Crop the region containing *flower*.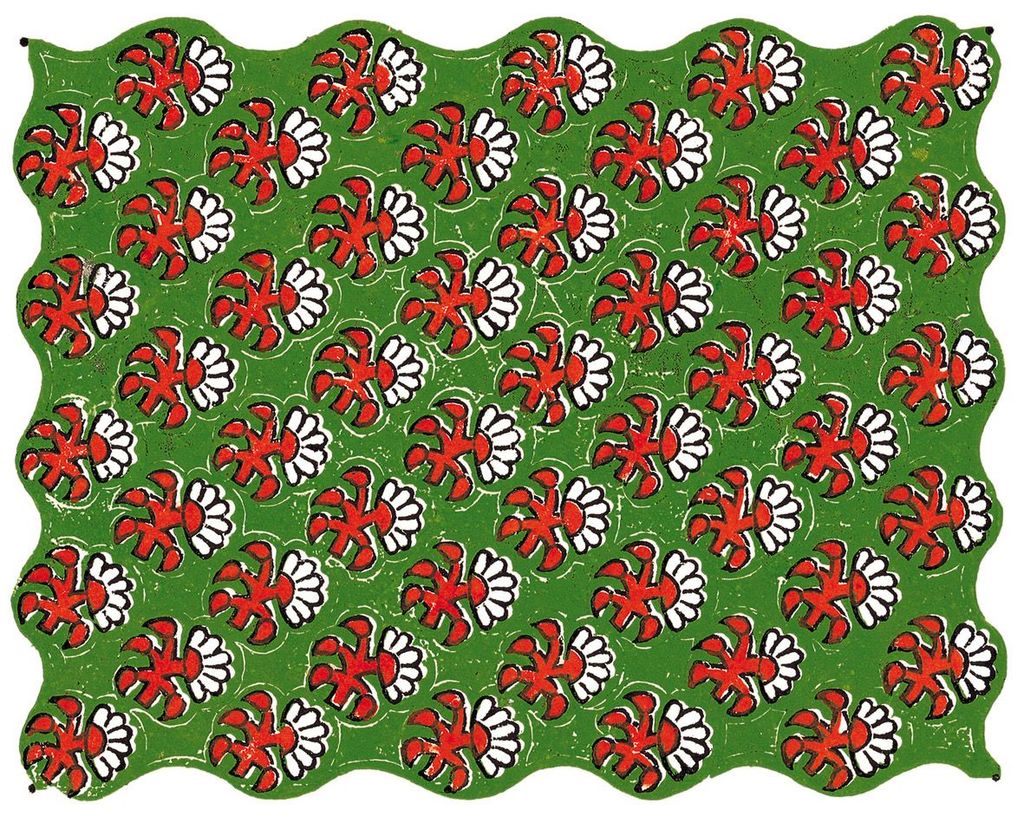
Crop region: box=[77, 703, 142, 785].
